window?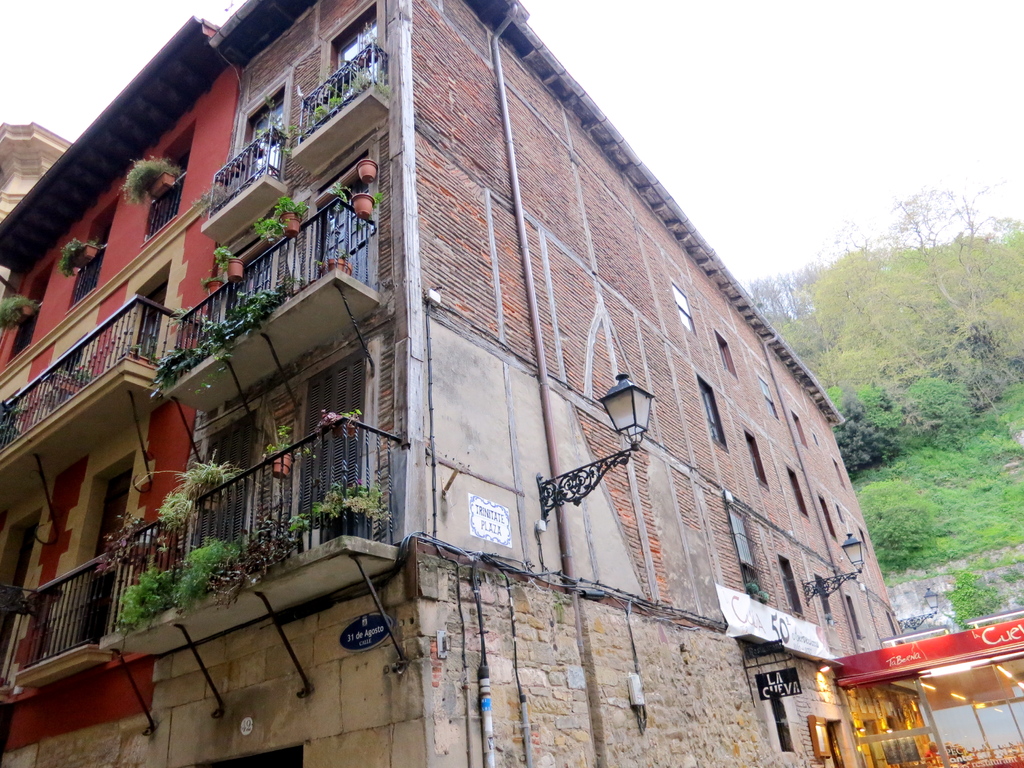
locate(0, 511, 36, 685)
